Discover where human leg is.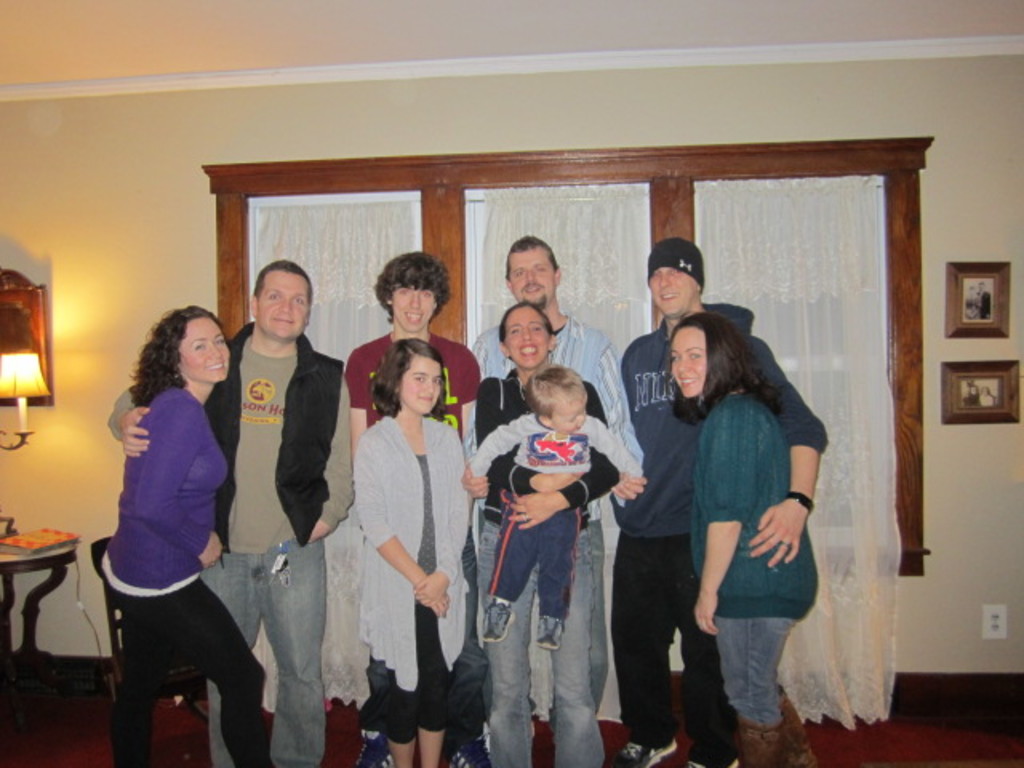
Discovered at [414,594,453,766].
